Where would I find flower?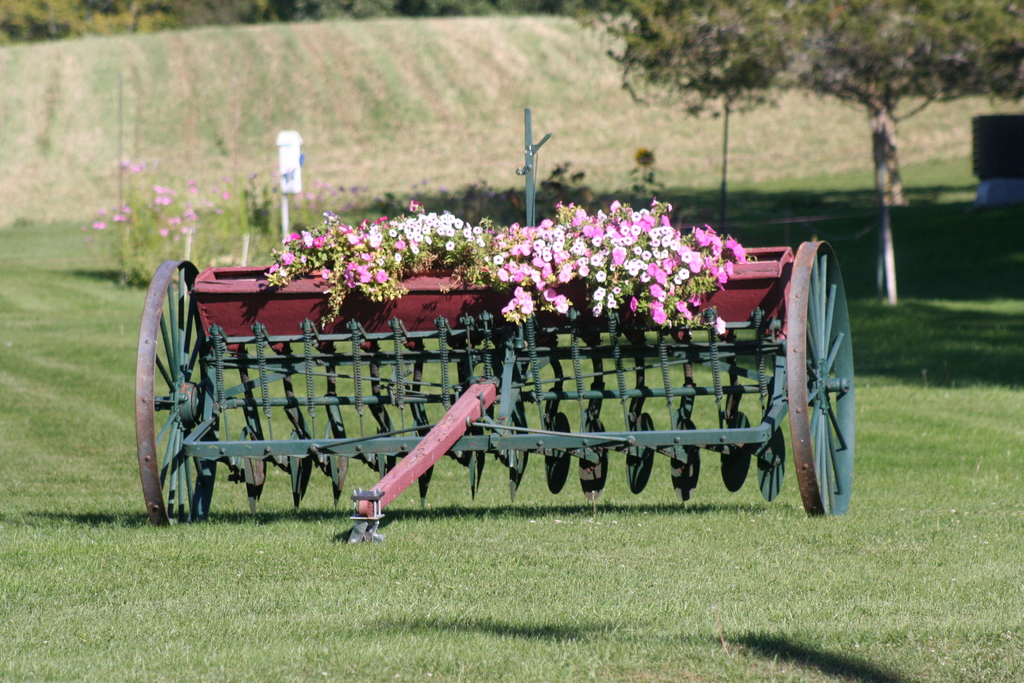
At left=374, top=267, right=389, bottom=284.
